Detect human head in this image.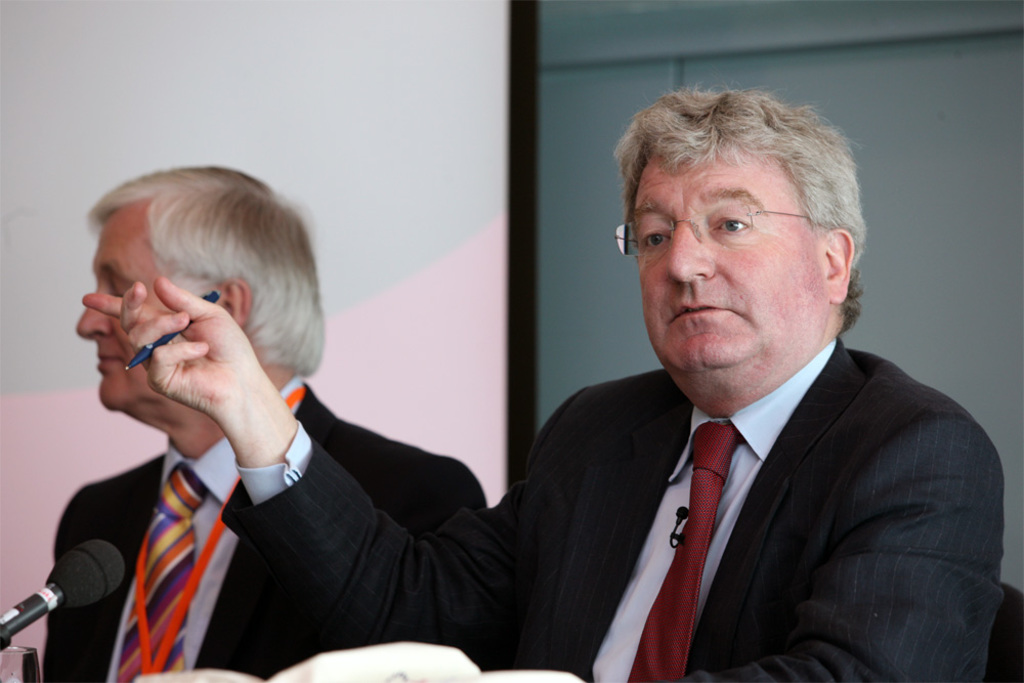
Detection: {"left": 88, "top": 175, "right": 316, "bottom": 437}.
